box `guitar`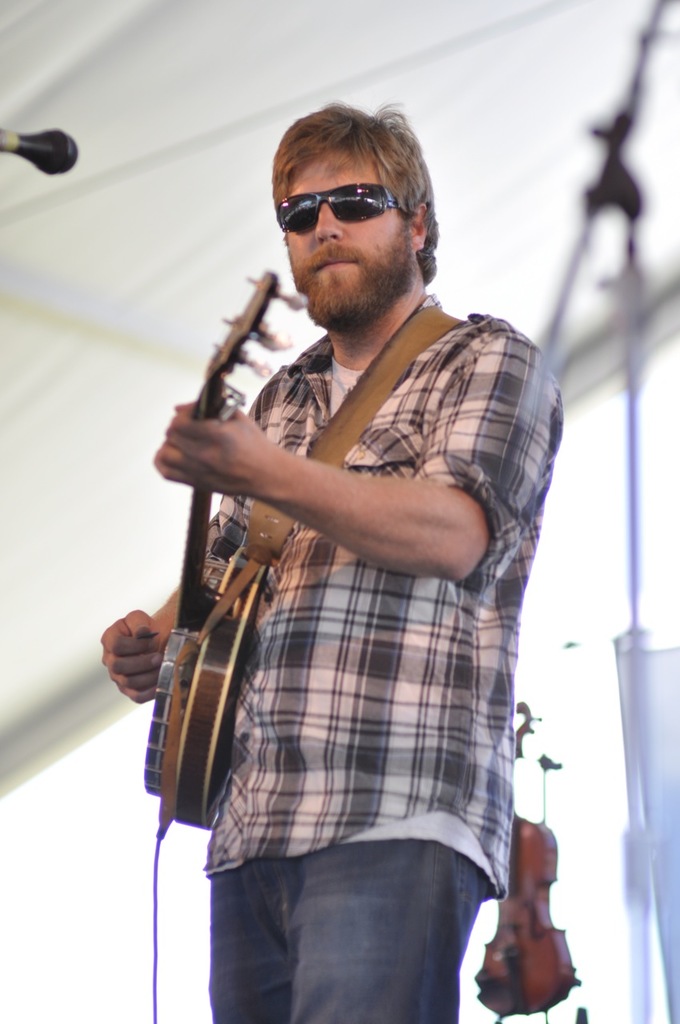
rect(146, 318, 370, 858)
